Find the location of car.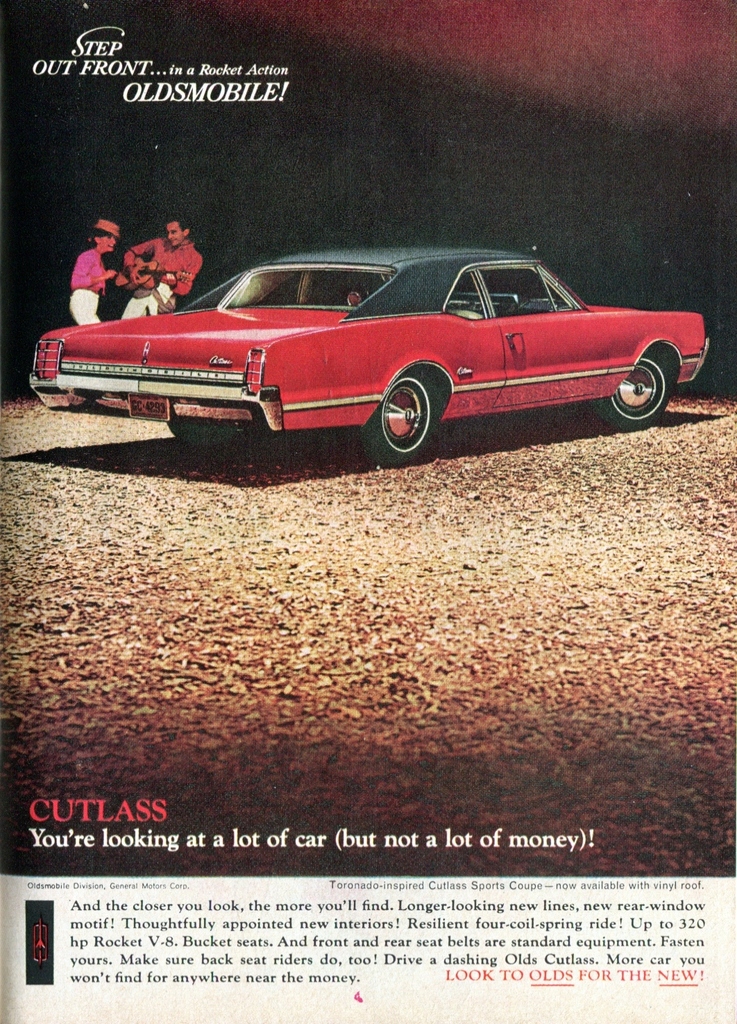
Location: (x1=26, y1=245, x2=713, y2=473).
